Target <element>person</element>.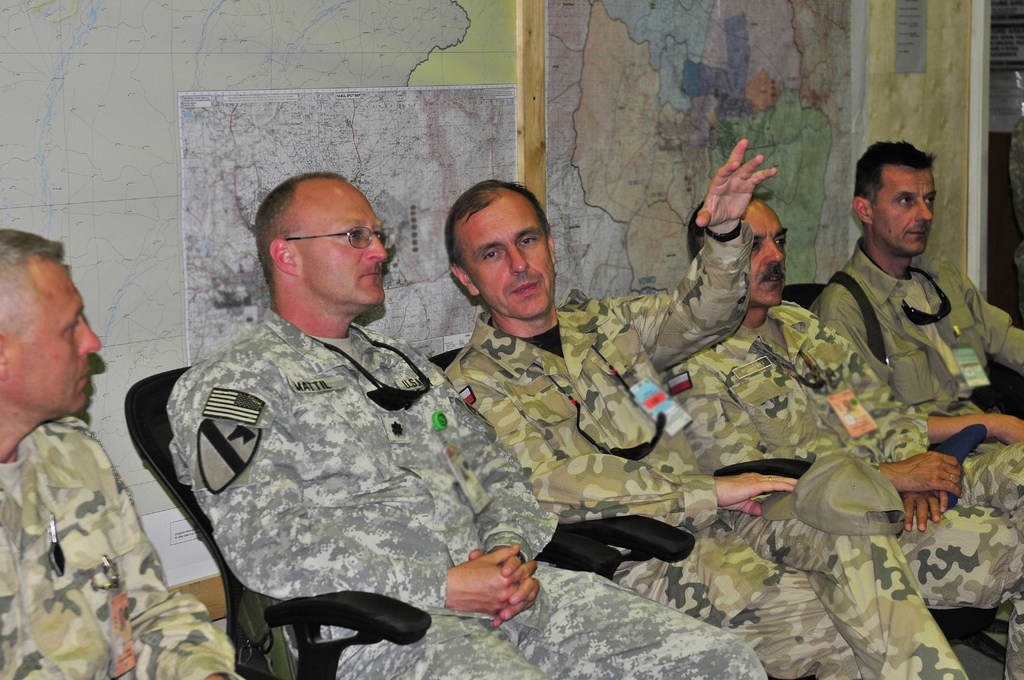
Target region: (x1=444, y1=136, x2=965, y2=679).
